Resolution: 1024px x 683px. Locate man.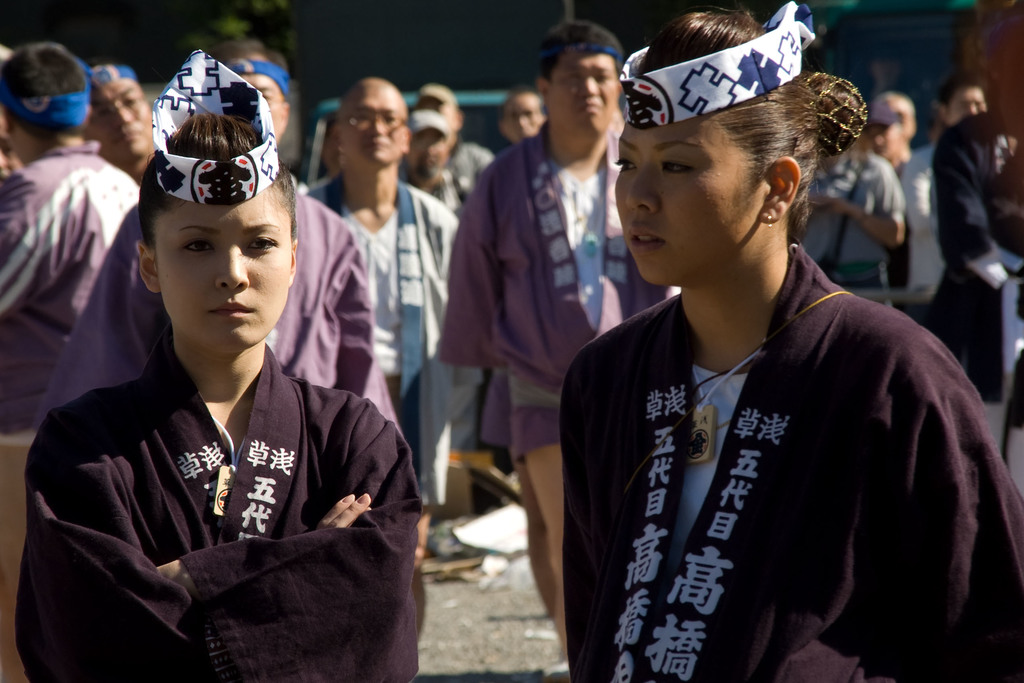
Rect(899, 75, 991, 290).
